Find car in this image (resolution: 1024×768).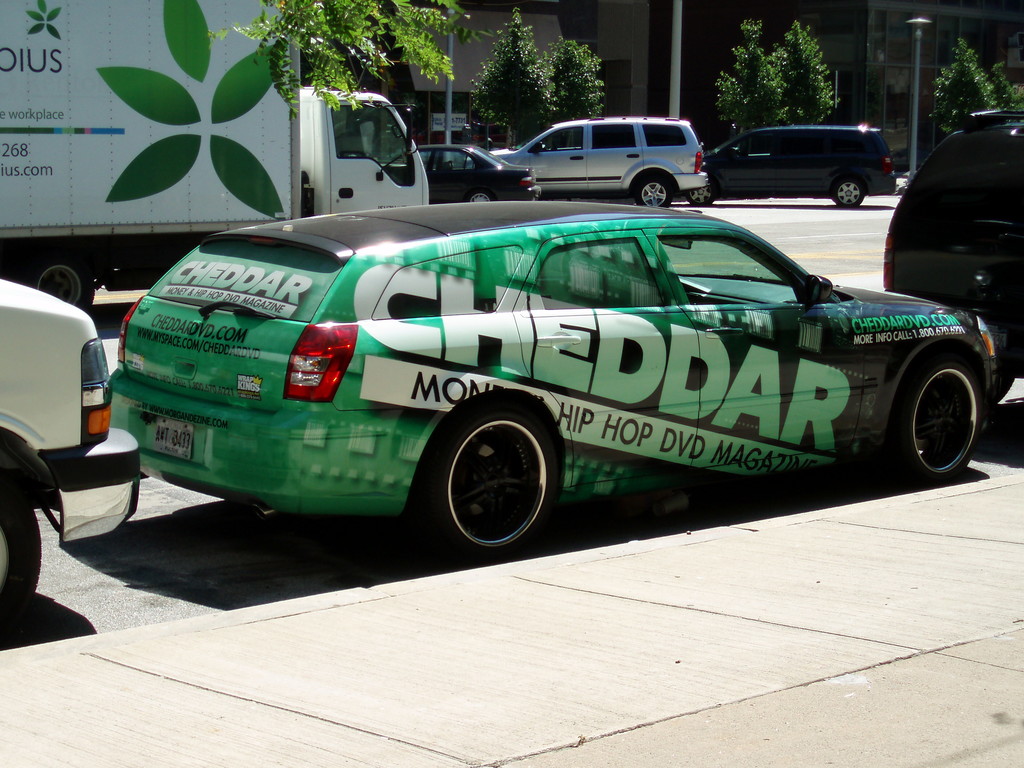
{"left": 0, "top": 276, "right": 144, "bottom": 647}.
